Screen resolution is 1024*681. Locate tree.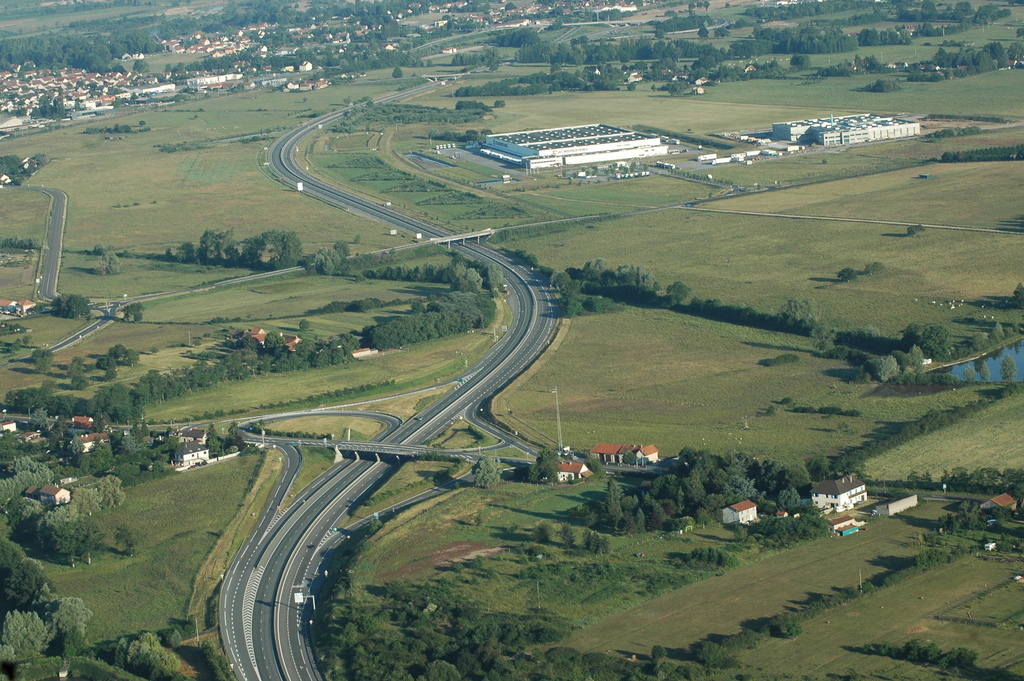
69, 358, 85, 383.
